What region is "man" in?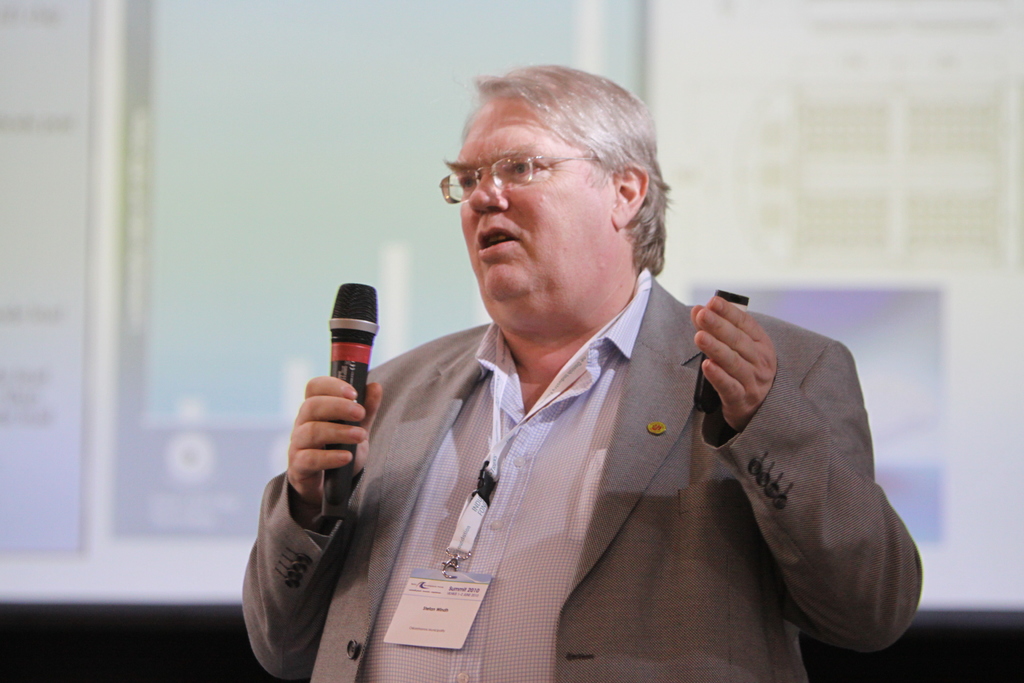
302, 82, 884, 674.
